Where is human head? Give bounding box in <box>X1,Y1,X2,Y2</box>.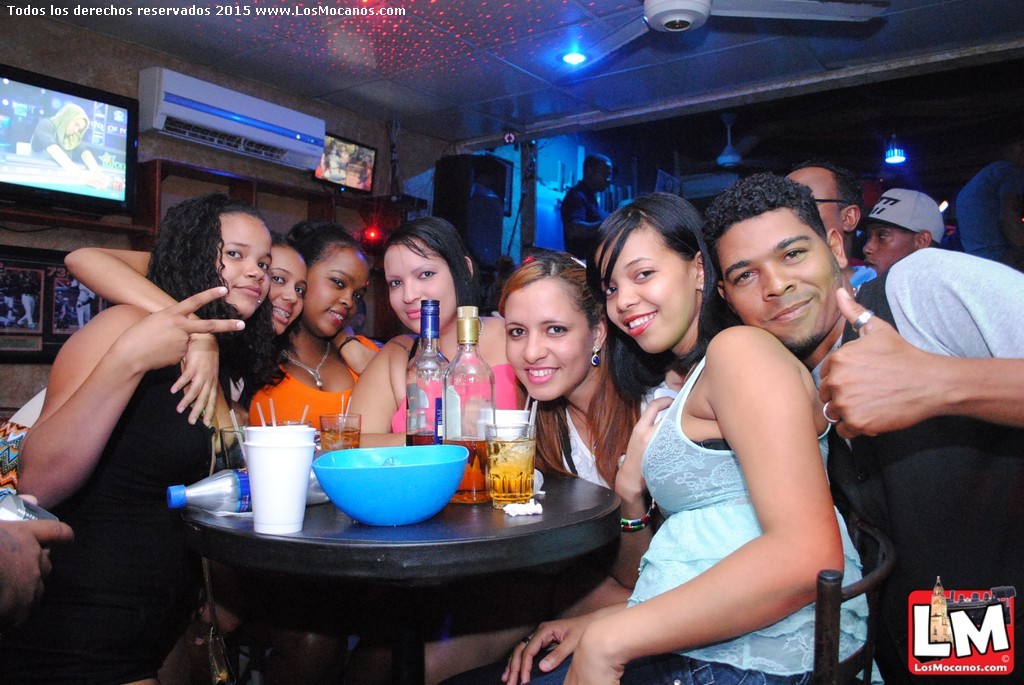
<box>785,166,864,250</box>.
